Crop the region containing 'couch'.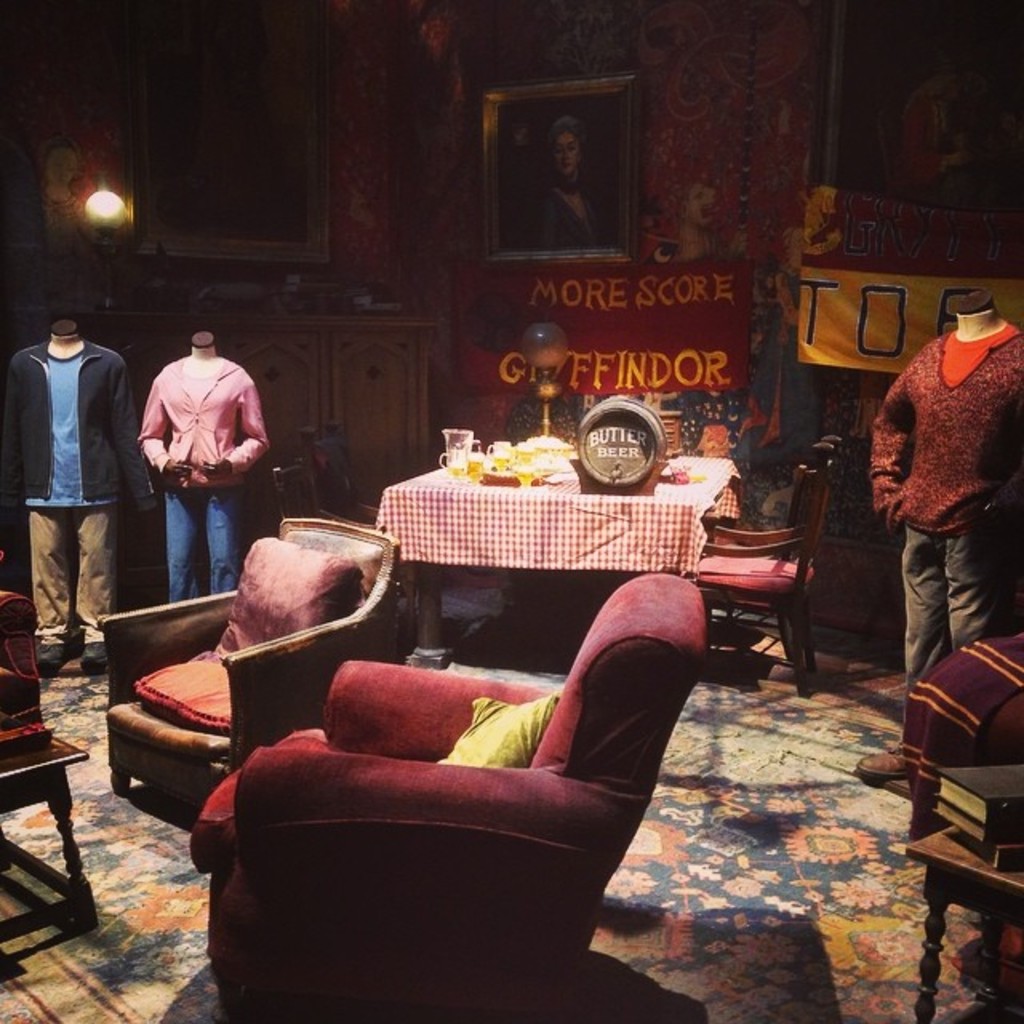
Crop region: 166/589/744/989.
